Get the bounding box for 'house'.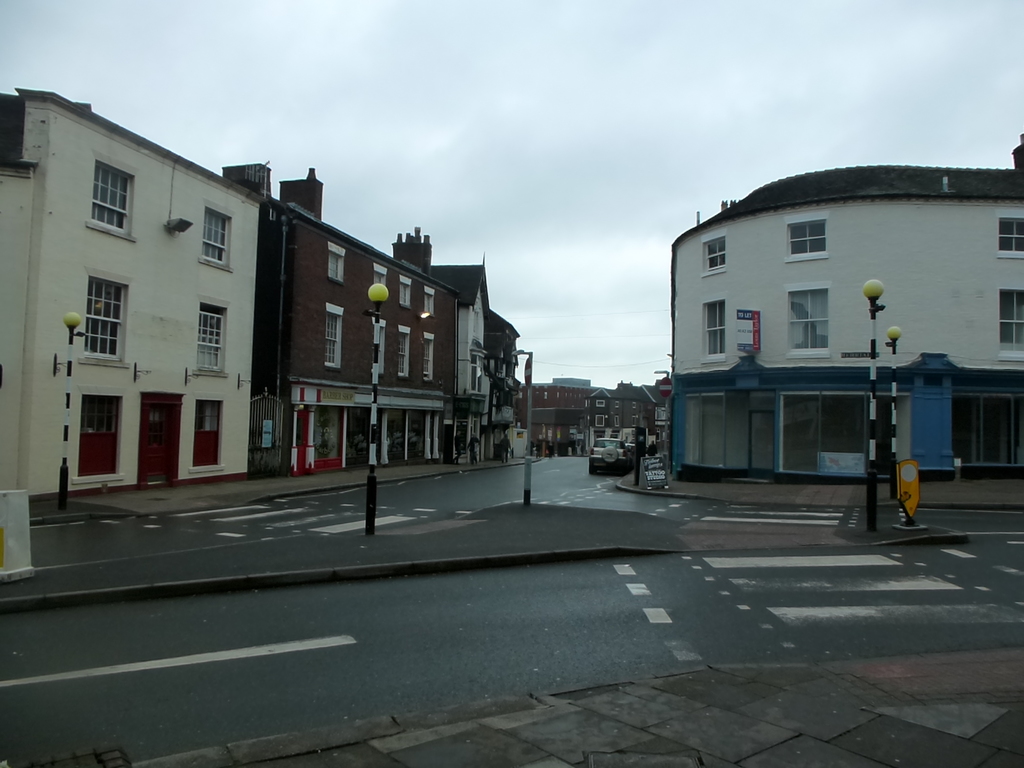
(515,372,666,463).
